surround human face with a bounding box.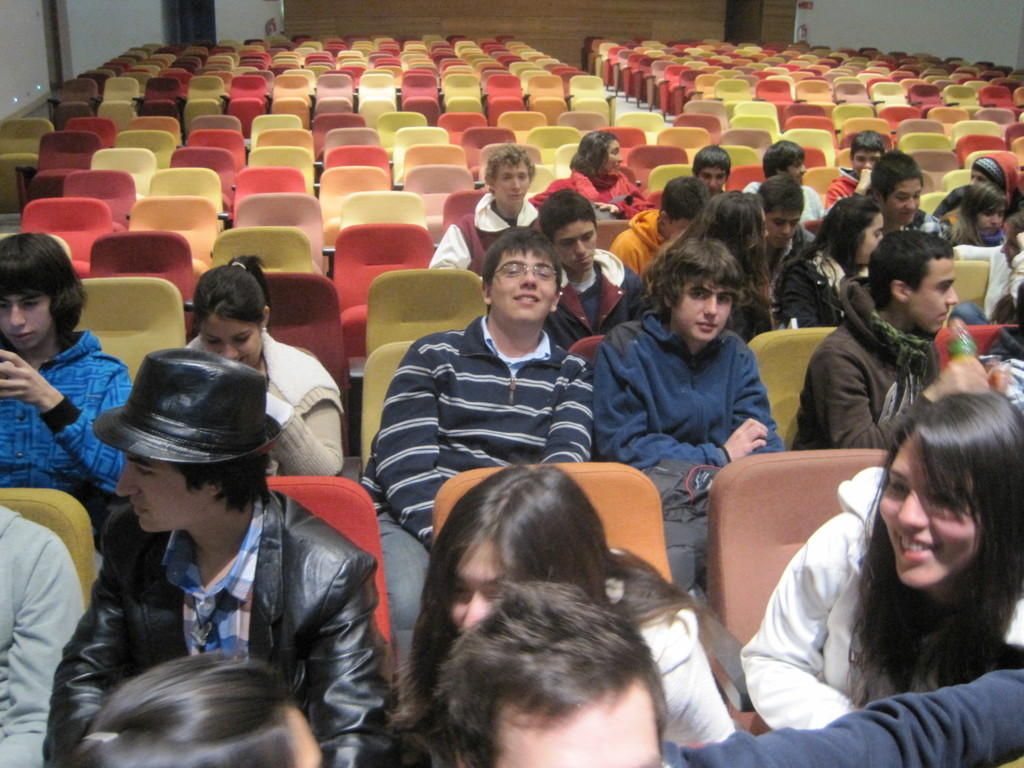
765,207,801,251.
